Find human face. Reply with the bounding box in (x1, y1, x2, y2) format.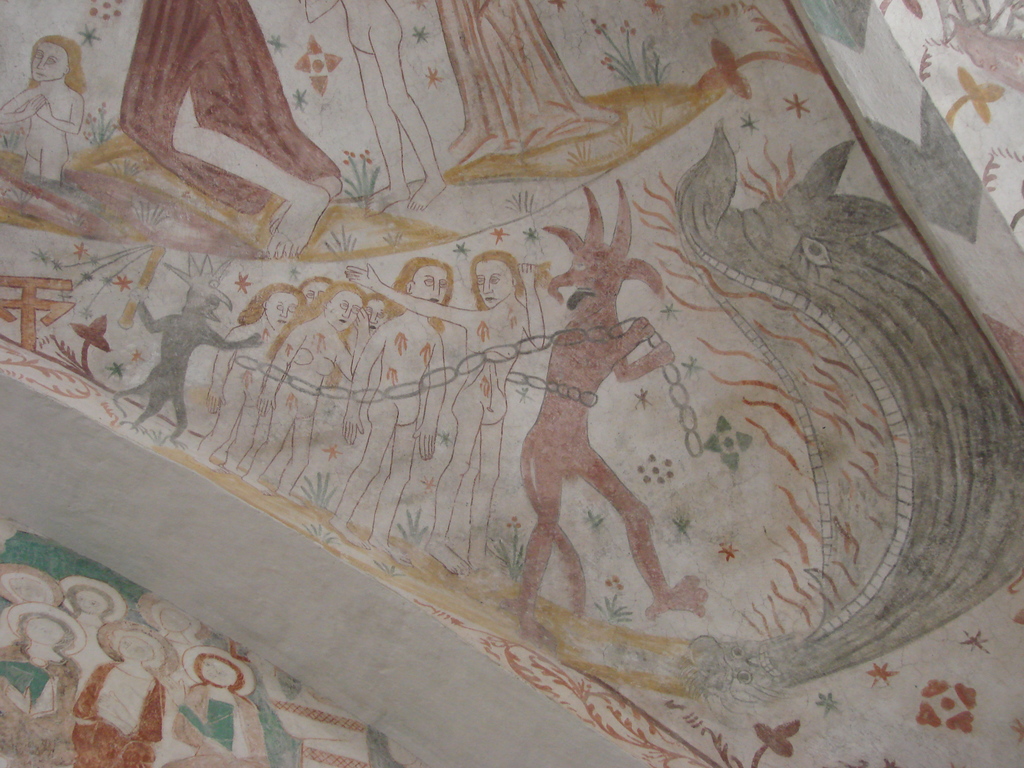
(25, 31, 66, 77).
